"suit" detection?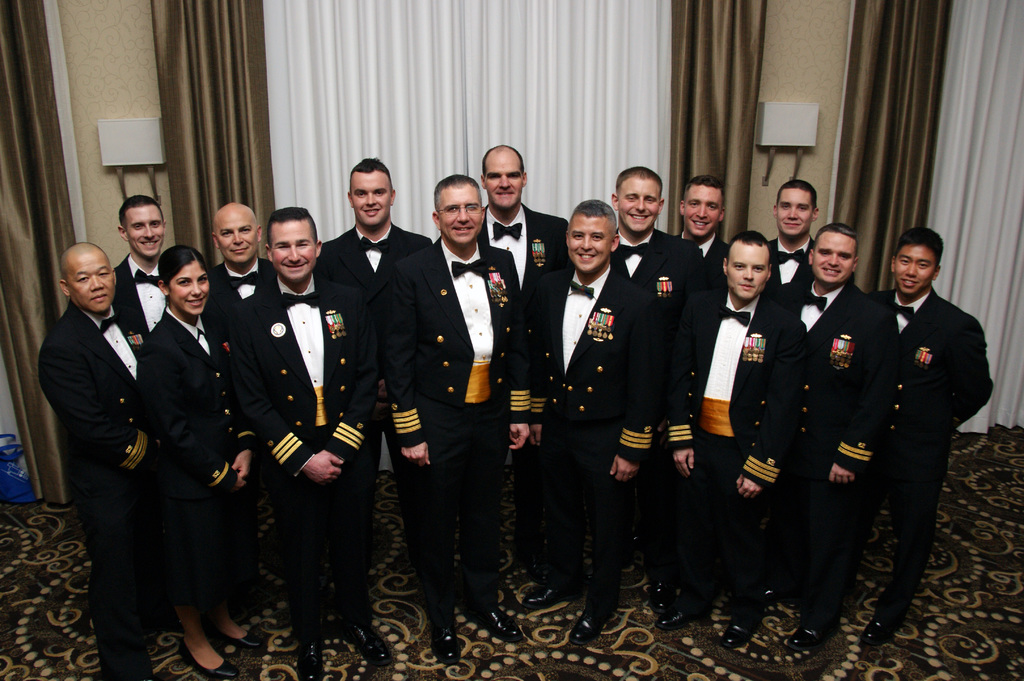
x1=775, y1=271, x2=893, y2=594
